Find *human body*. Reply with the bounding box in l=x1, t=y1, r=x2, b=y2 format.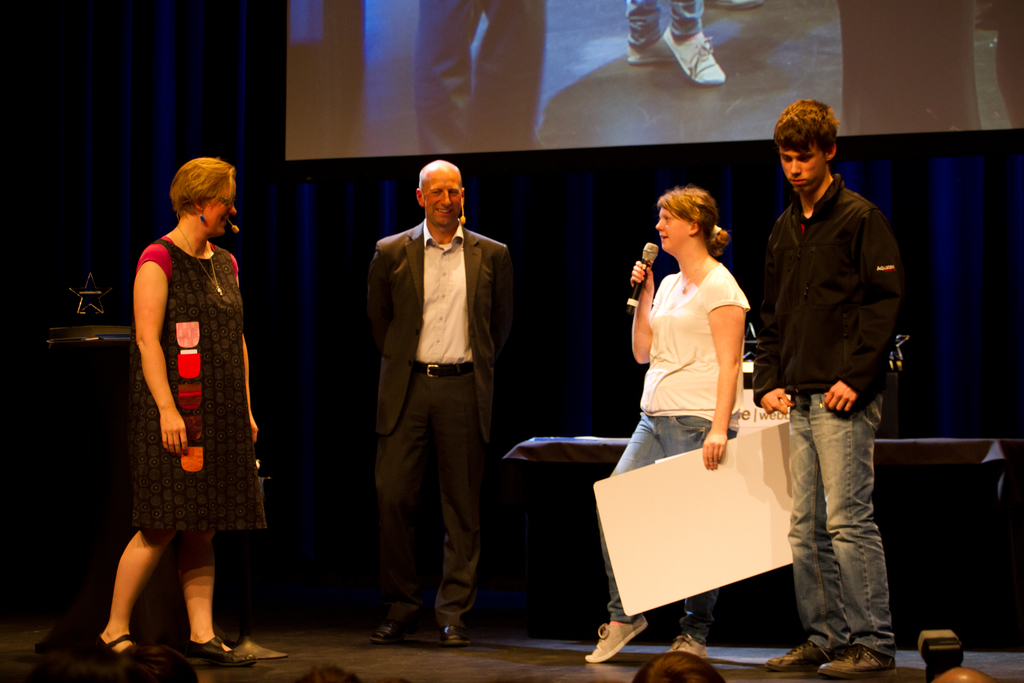
l=581, t=252, r=754, b=668.
